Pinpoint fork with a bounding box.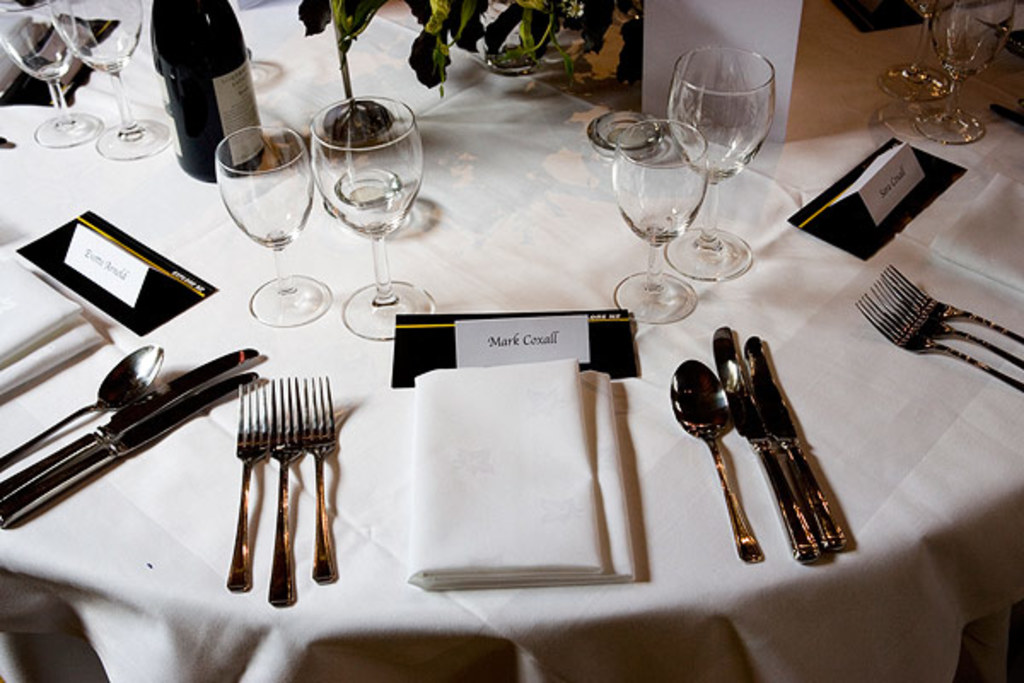
(227,379,271,593).
